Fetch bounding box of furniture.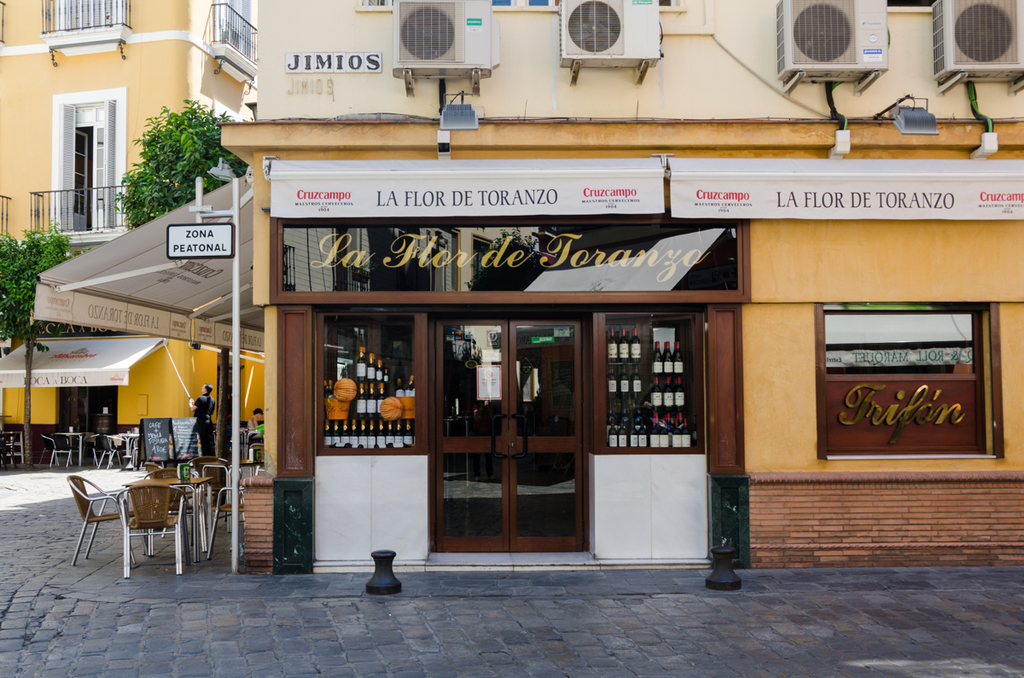
Bbox: 64, 467, 127, 559.
